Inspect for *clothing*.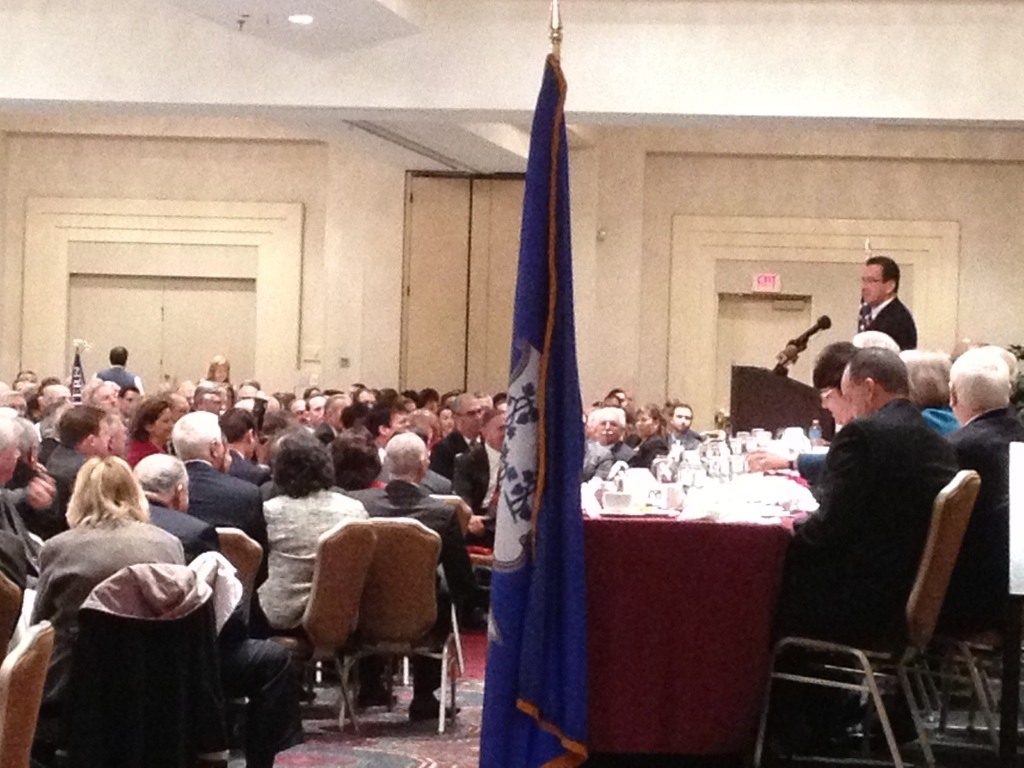
Inspection: x1=957, y1=401, x2=1023, y2=540.
